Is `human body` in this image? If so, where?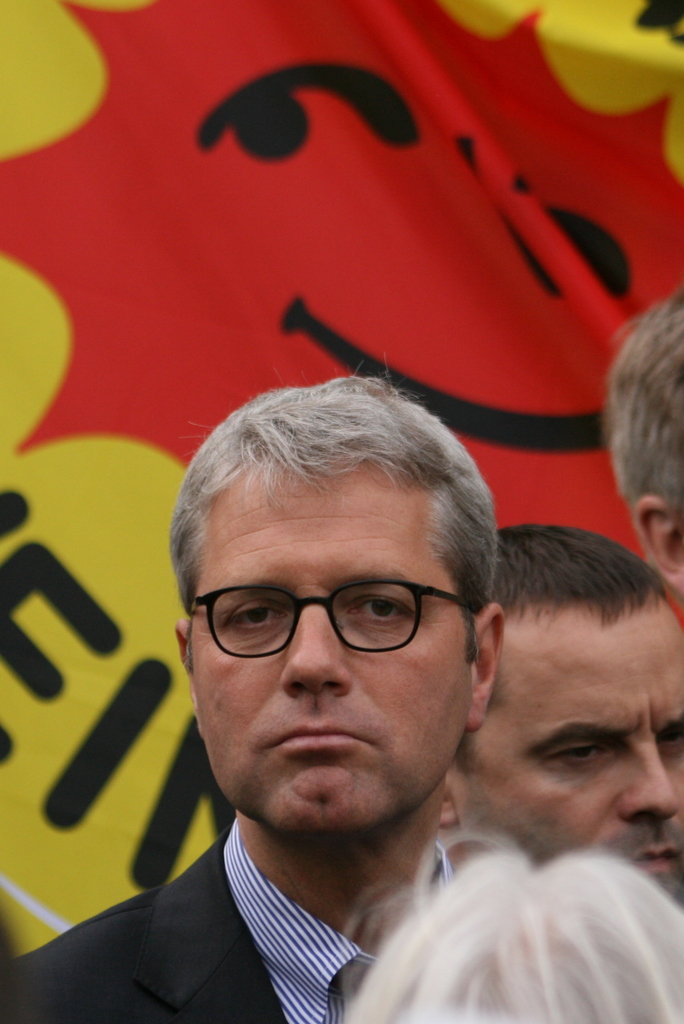
Yes, at 1, 369, 473, 1023.
